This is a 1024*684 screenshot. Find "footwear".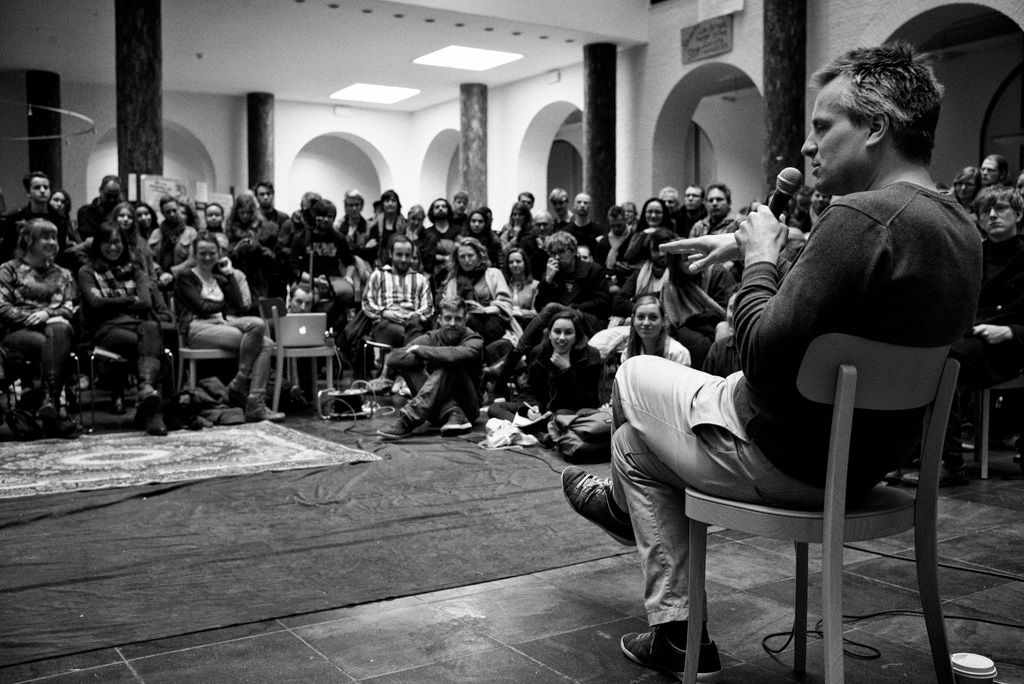
Bounding box: Rect(558, 462, 636, 551).
